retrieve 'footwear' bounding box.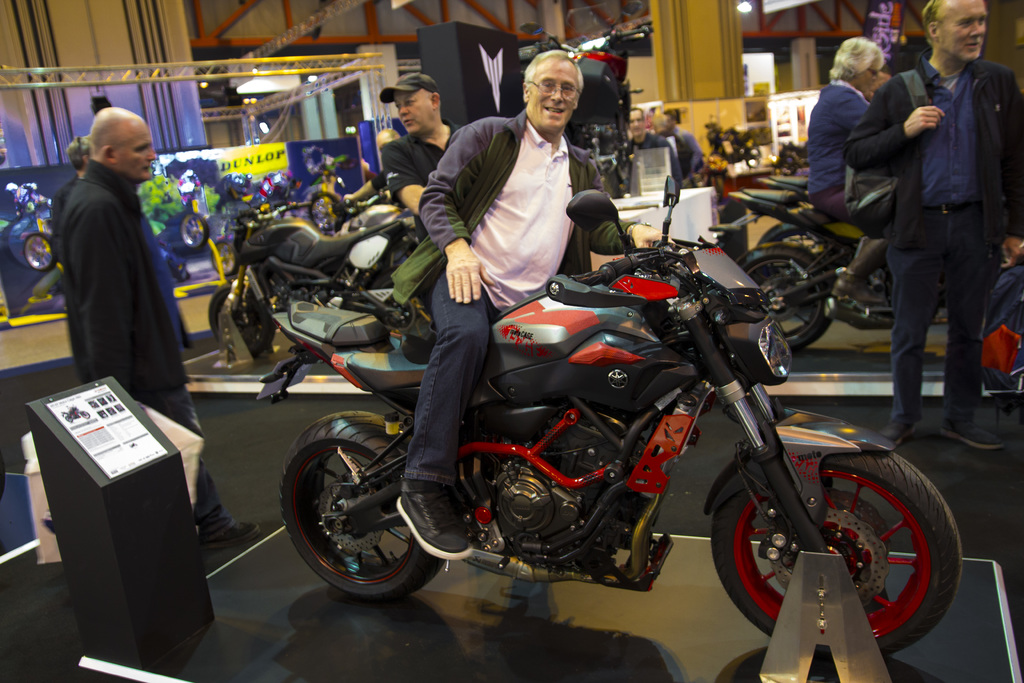
Bounding box: (397,484,467,565).
